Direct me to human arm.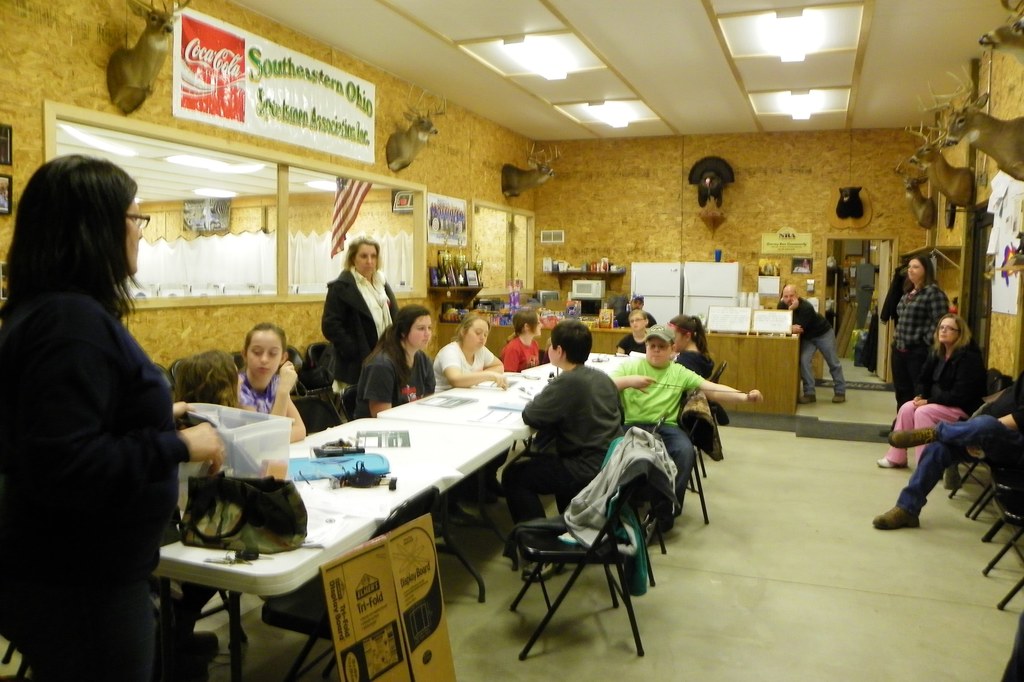
Direction: (x1=433, y1=343, x2=511, y2=396).
